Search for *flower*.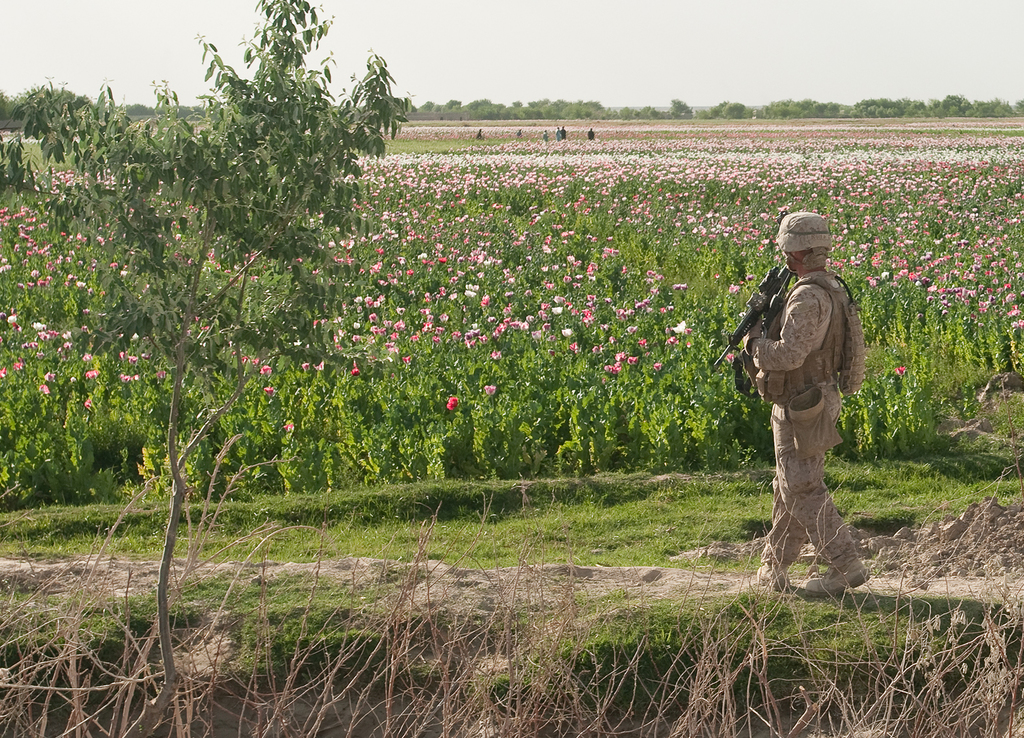
Found at <bbox>439, 397, 454, 407</bbox>.
